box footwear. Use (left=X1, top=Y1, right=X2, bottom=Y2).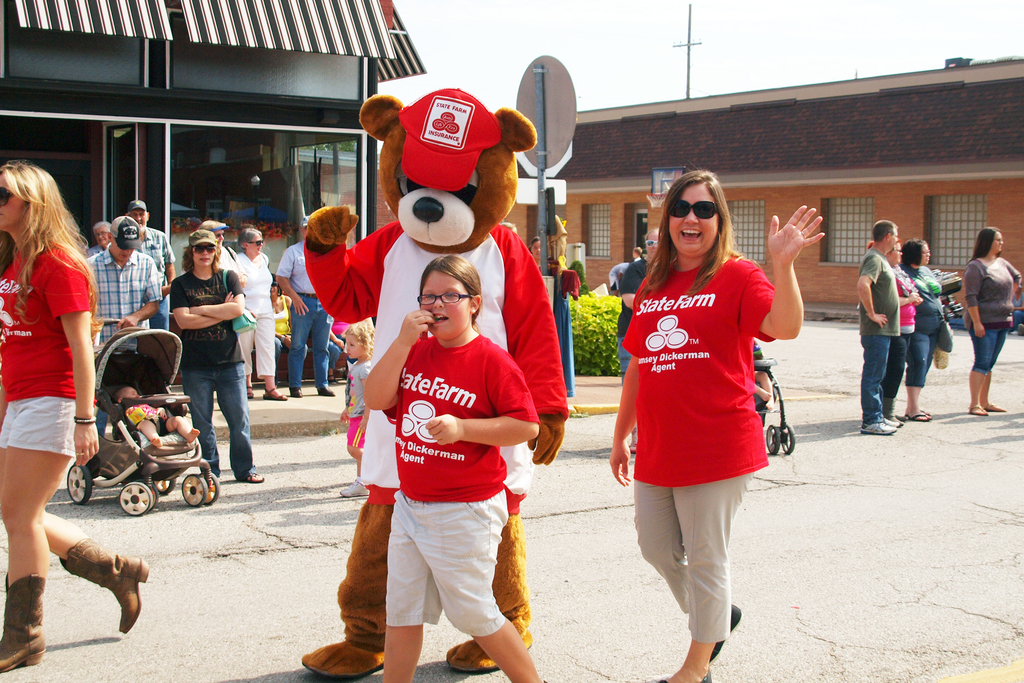
(left=282, top=388, right=300, bottom=397).
